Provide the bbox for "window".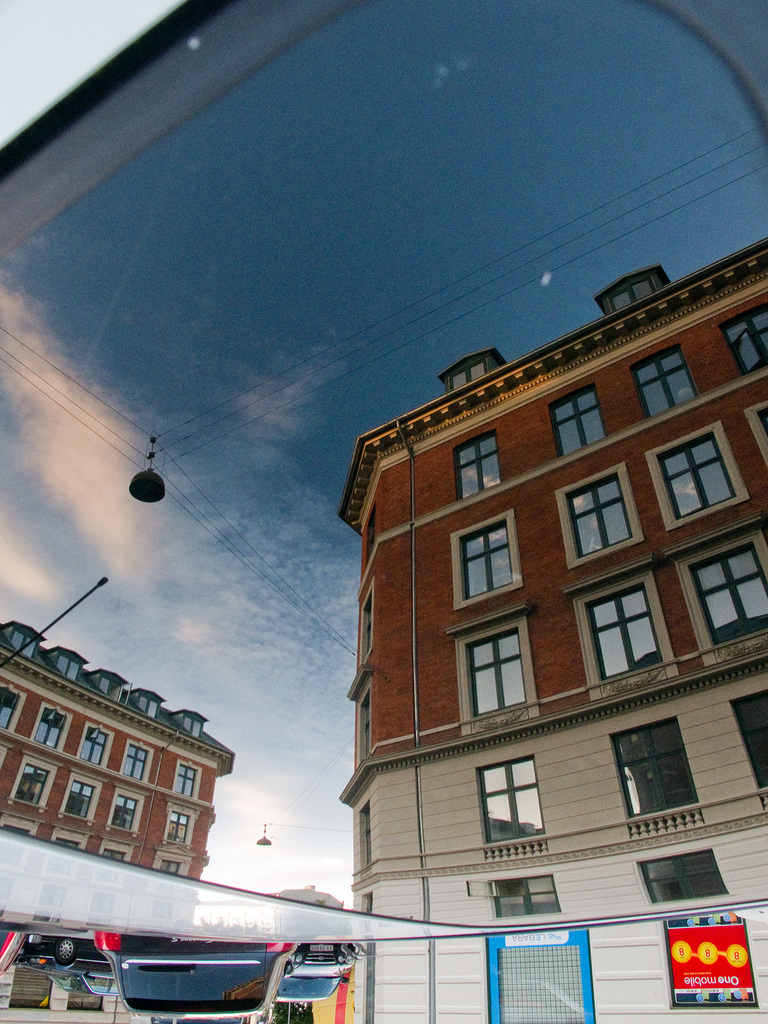
<box>726,691,767,796</box>.
